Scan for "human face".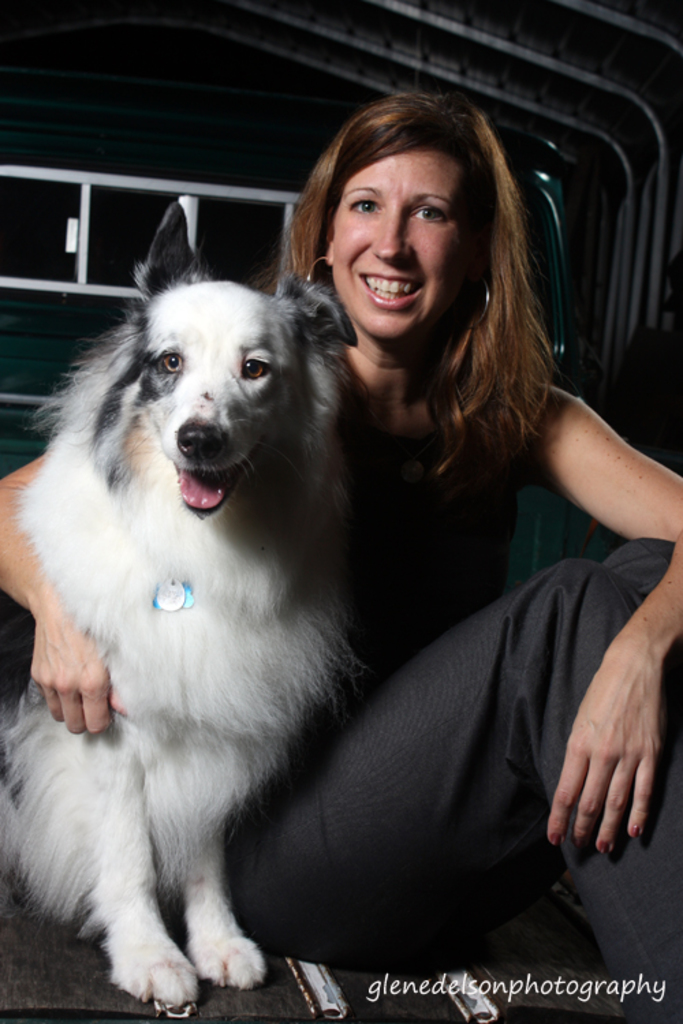
Scan result: 335, 150, 479, 348.
